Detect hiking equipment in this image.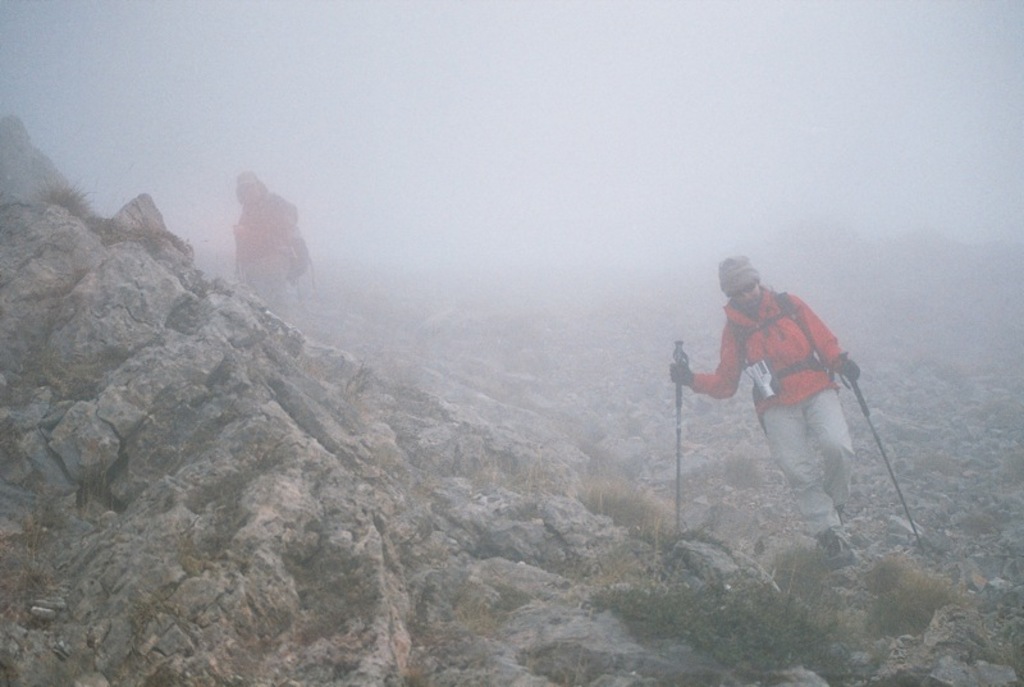
Detection: <region>837, 353, 925, 553</region>.
